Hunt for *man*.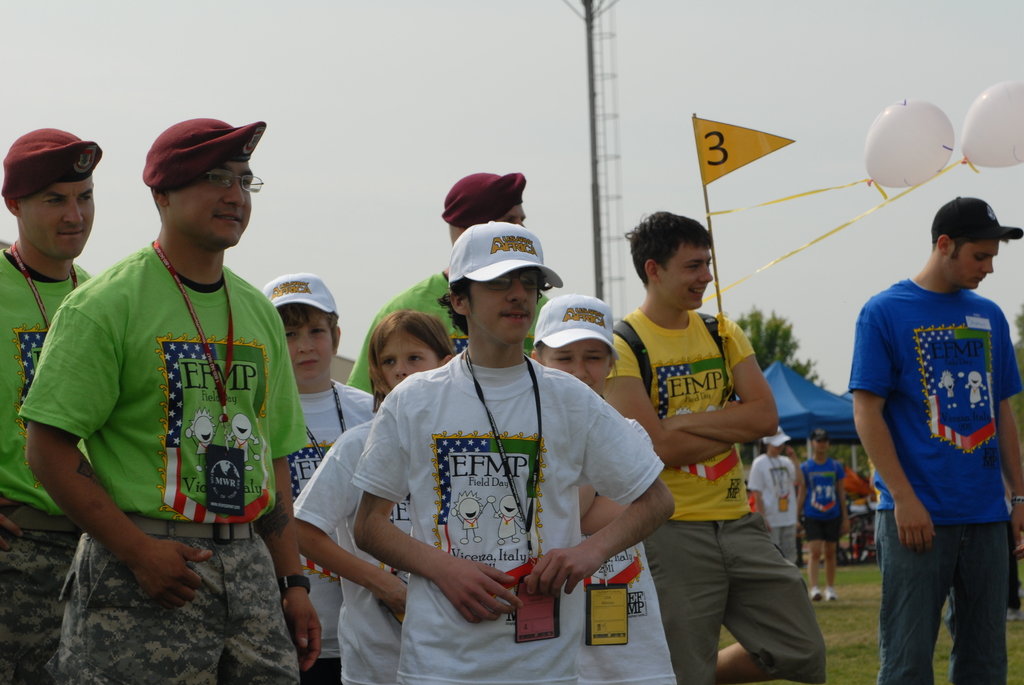
Hunted down at BBox(845, 171, 1020, 681).
